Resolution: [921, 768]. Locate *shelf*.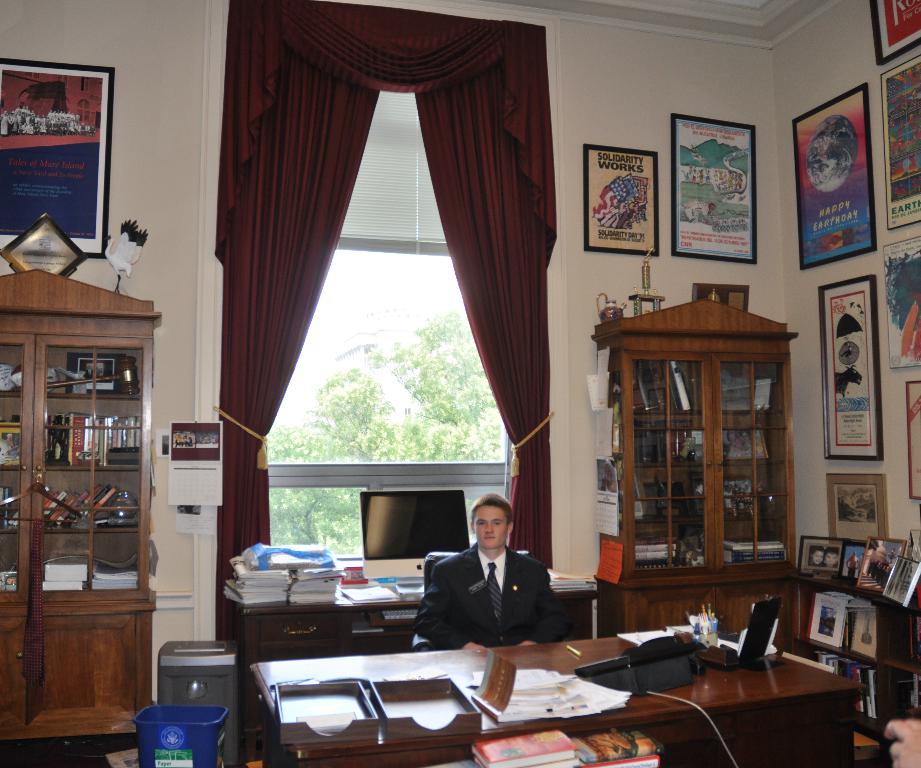
790/568/920/767.
